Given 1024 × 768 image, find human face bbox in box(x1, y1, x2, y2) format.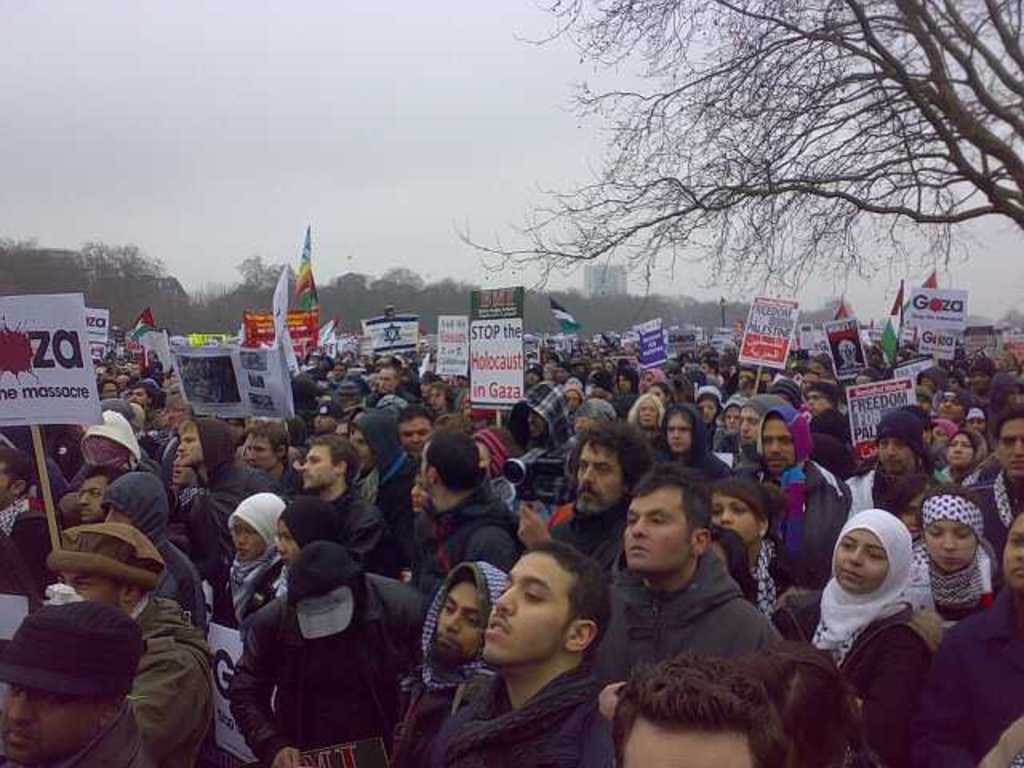
box(478, 437, 490, 475).
